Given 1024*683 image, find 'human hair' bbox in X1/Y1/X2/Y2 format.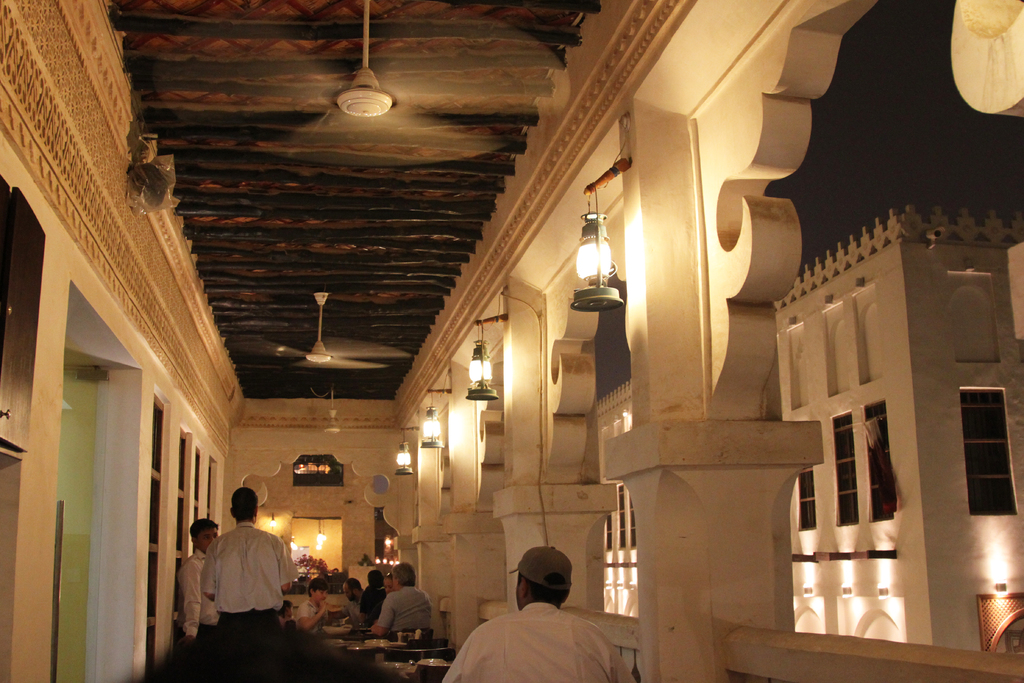
369/572/384/585.
